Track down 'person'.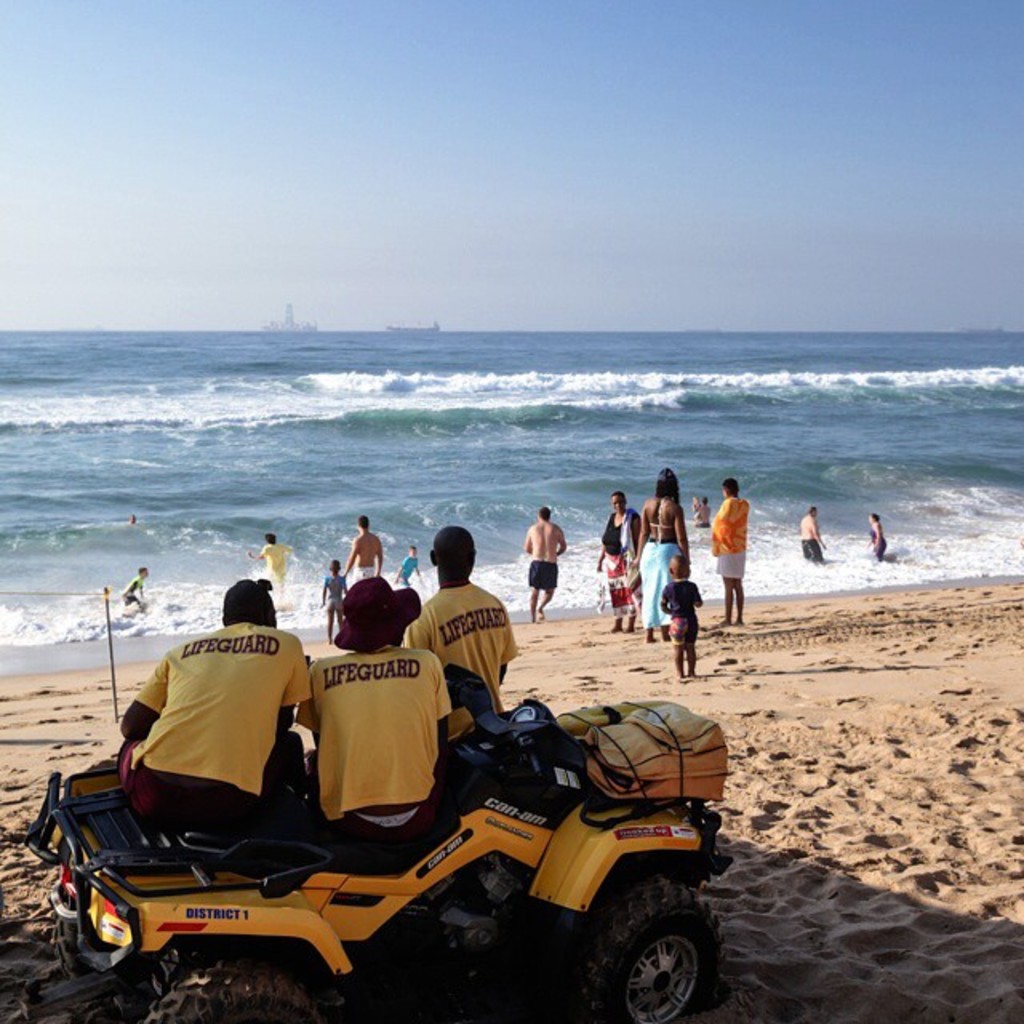
Tracked to 525 504 566 622.
